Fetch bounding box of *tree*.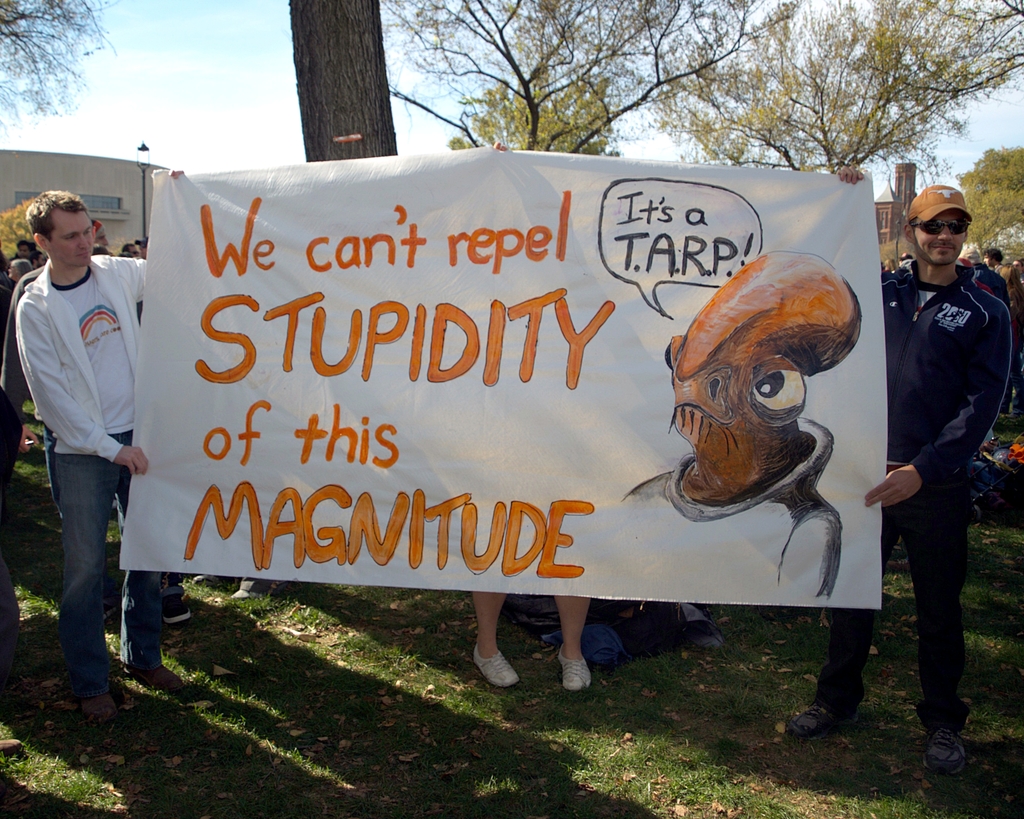
Bbox: 955/150/1023/247.
